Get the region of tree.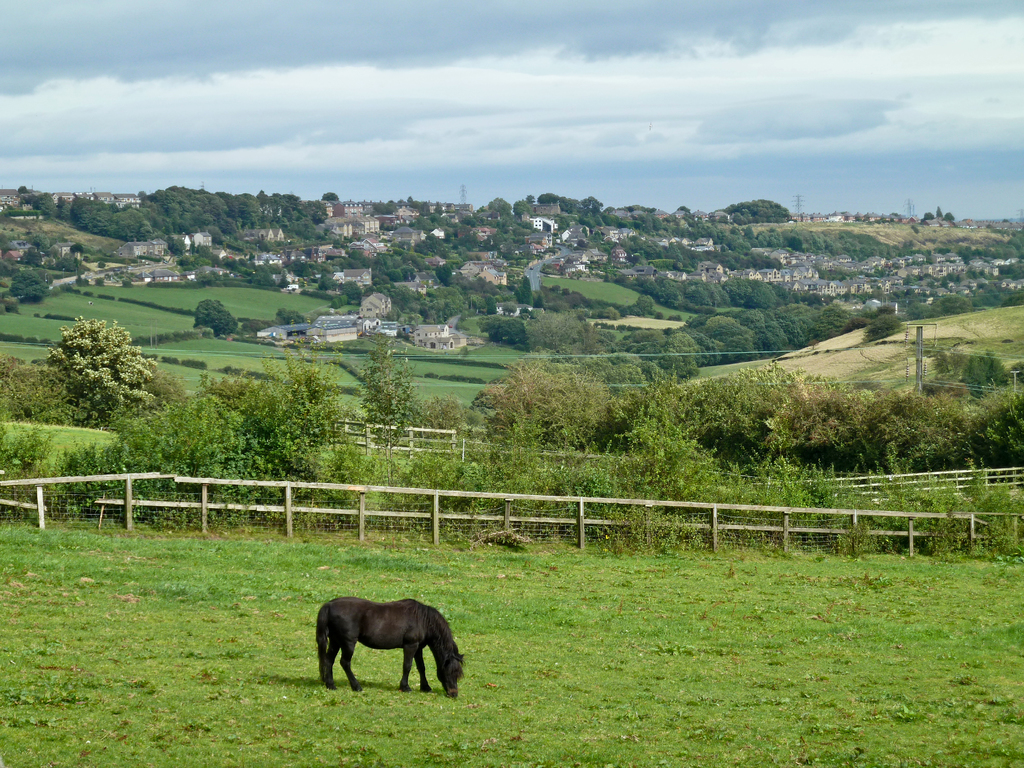
319/190/341/200.
